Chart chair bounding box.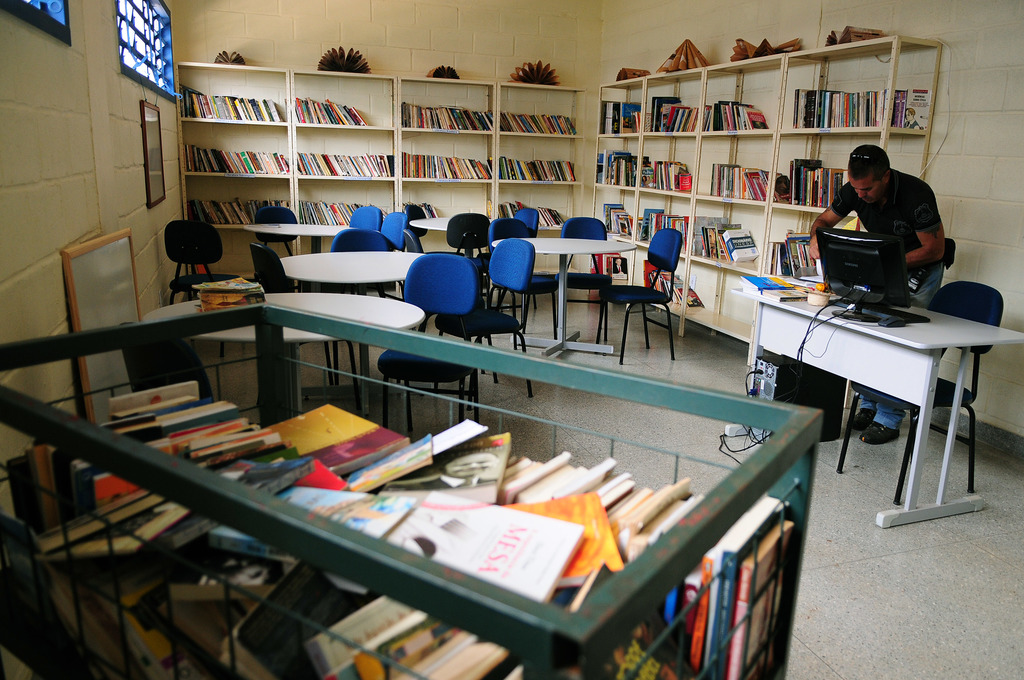
Charted: <region>449, 209, 485, 273</region>.
